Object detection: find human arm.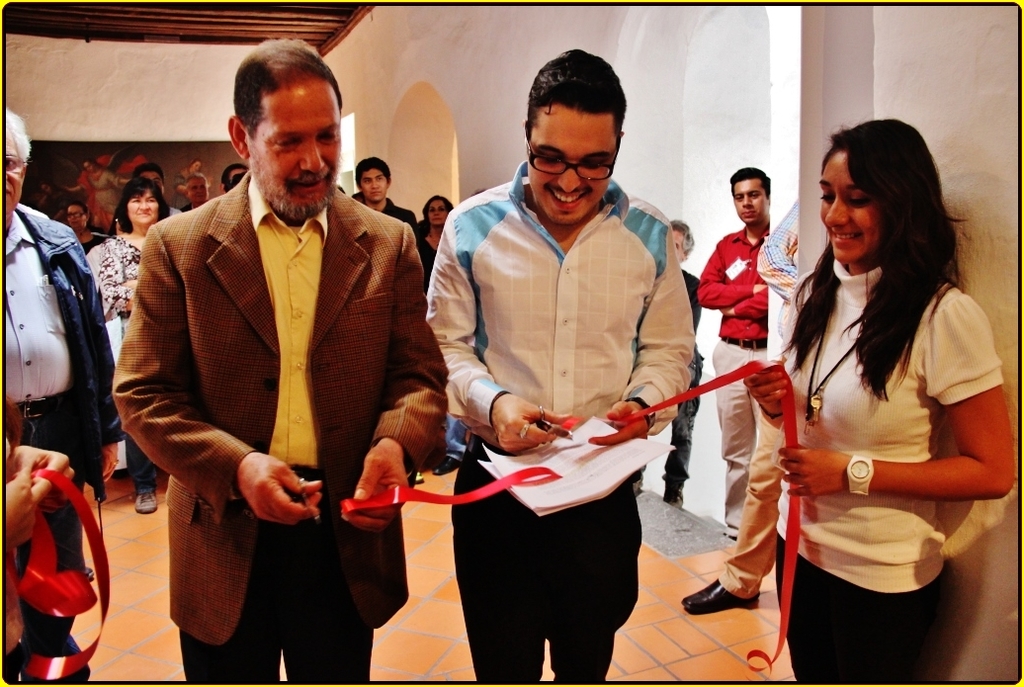
695 234 773 320.
